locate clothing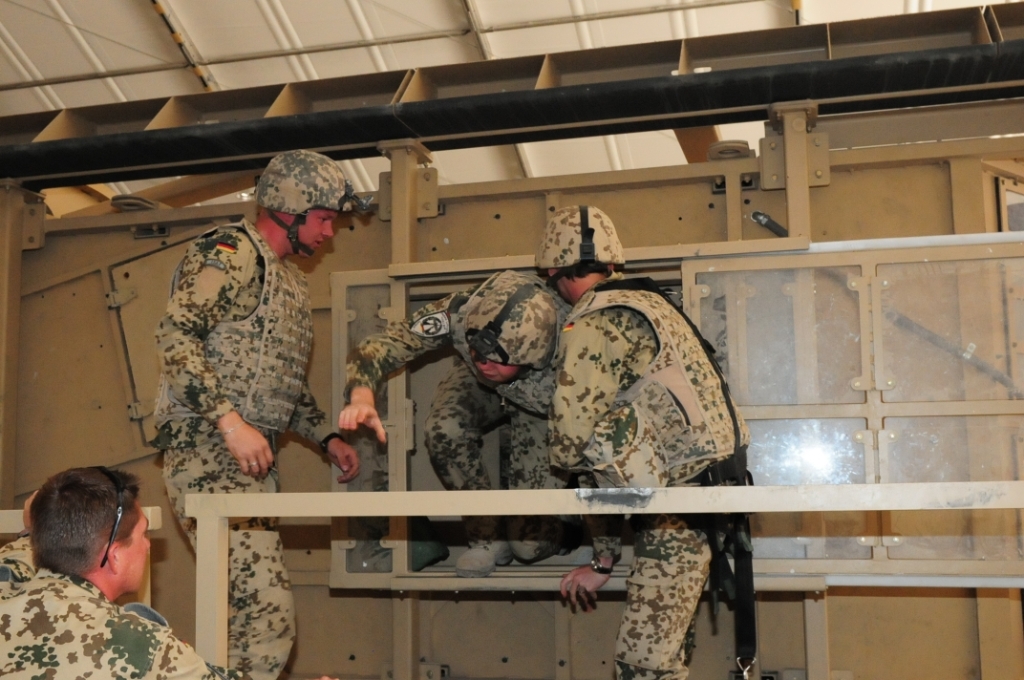
(left=547, top=272, right=751, bottom=679)
